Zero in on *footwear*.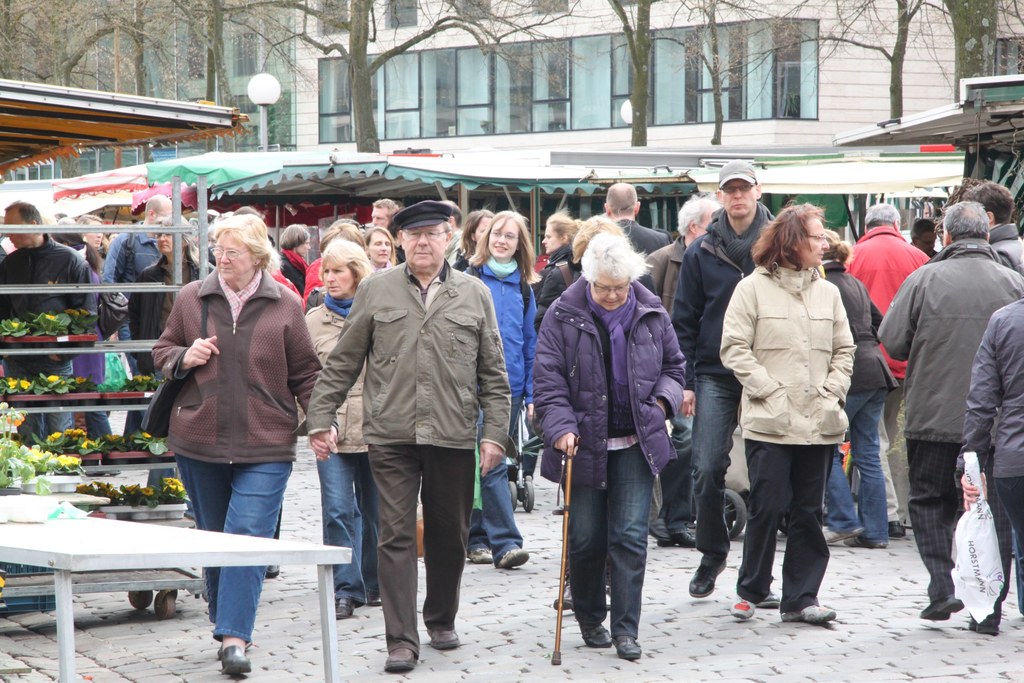
Zeroed in: locate(818, 525, 861, 541).
